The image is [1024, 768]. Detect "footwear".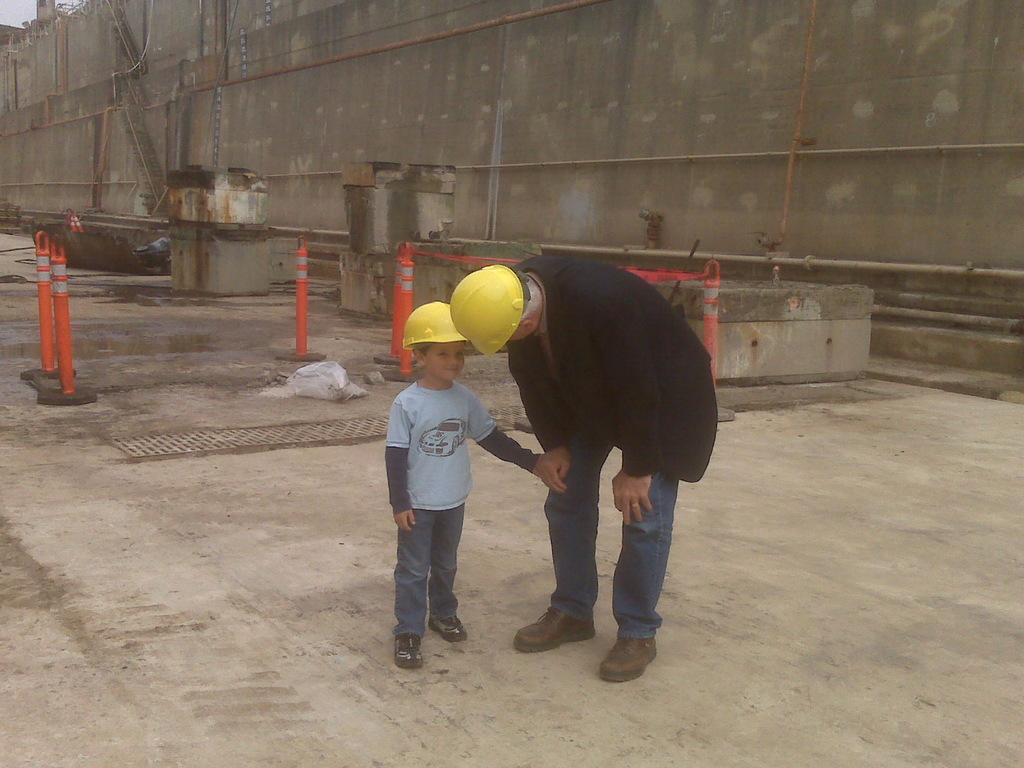
Detection: [x1=500, y1=604, x2=591, y2=651].
